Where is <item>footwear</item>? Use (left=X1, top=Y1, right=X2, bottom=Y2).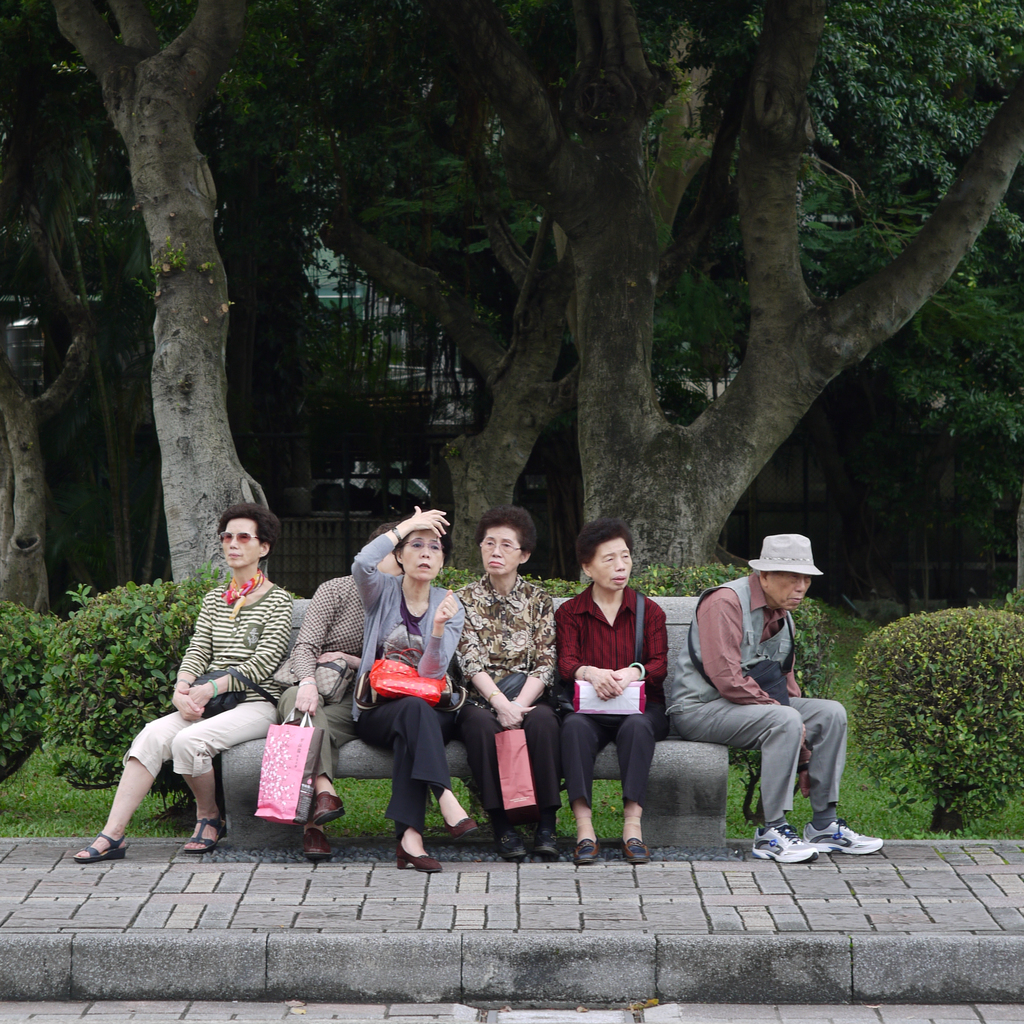
(left=440, top=808, right=478, bottom=839).
